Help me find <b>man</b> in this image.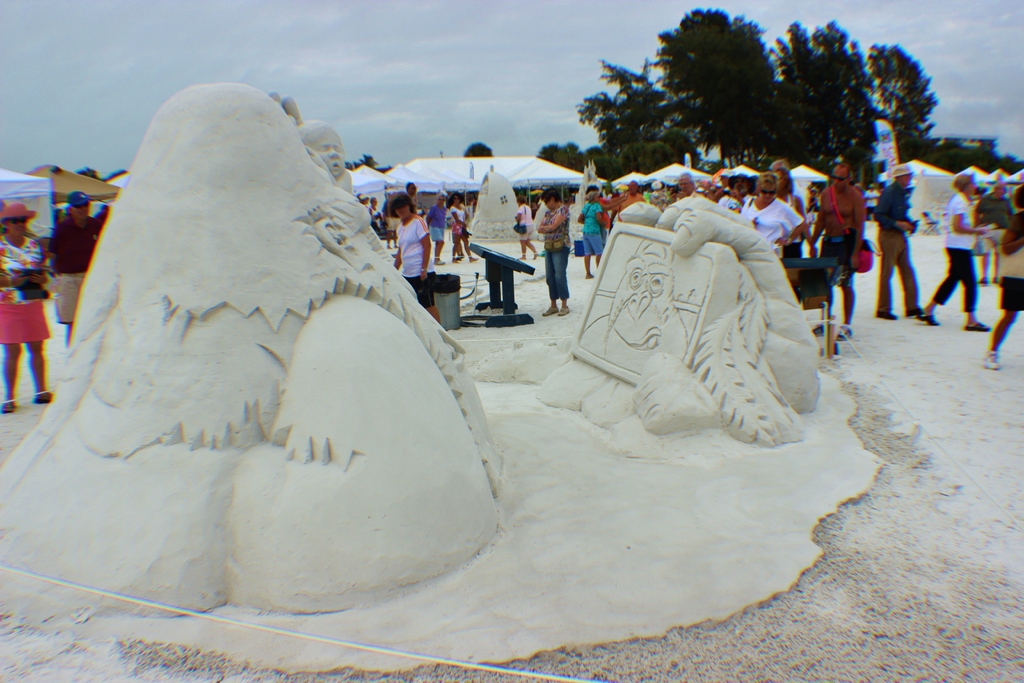
Found it: <box>428,192,447,264</box>.
